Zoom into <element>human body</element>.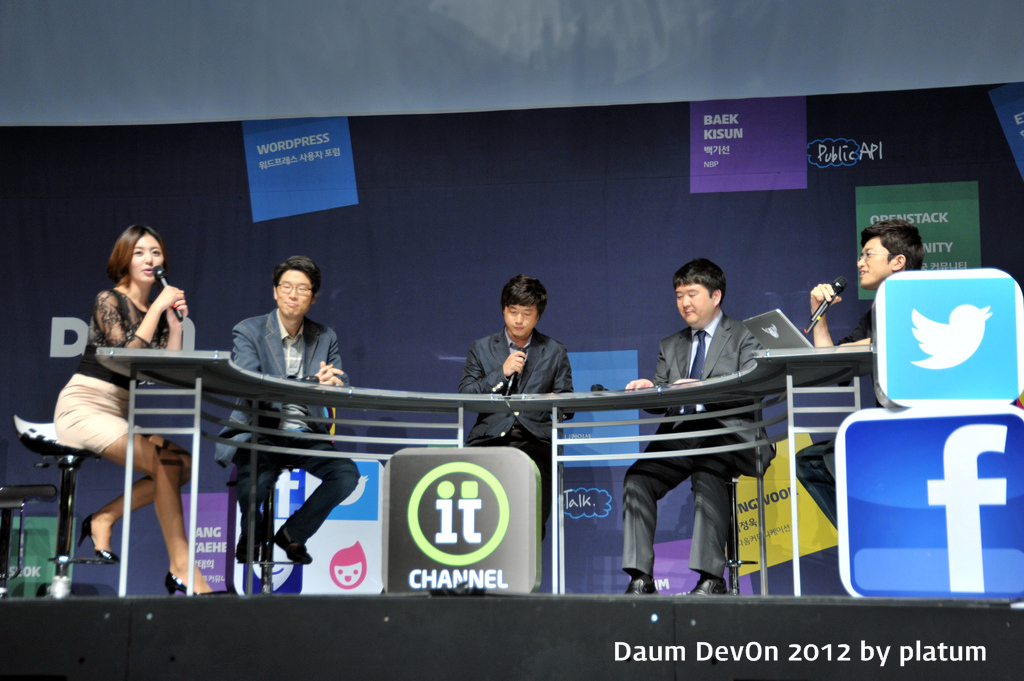
Zoom target: [x1=455, y1=324, x2=574, y2=540].
